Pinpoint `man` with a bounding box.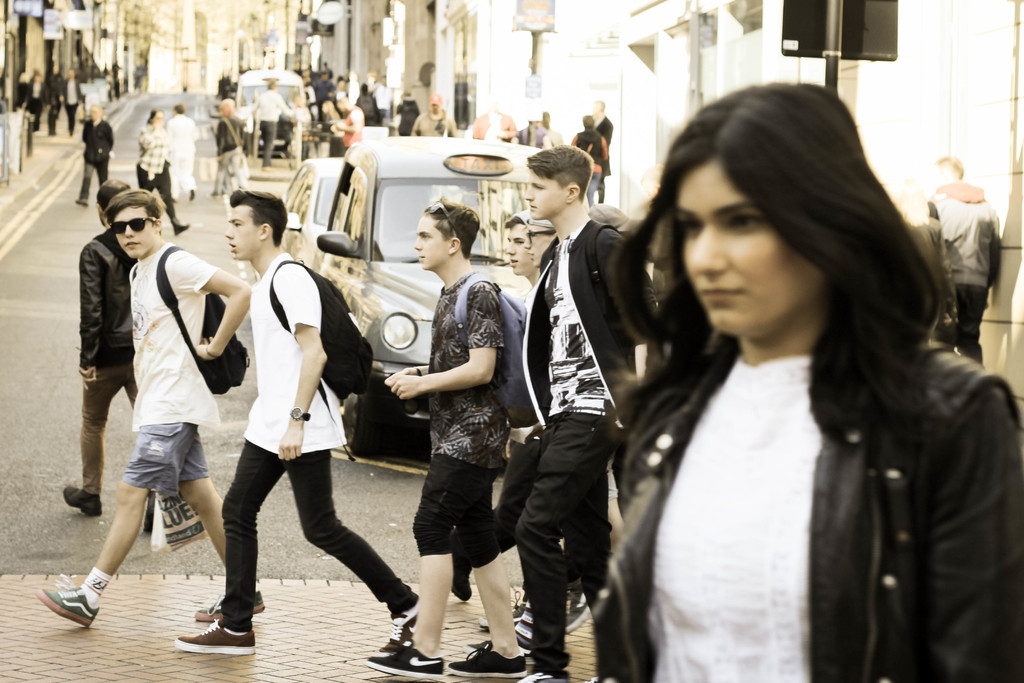
174,188,427,653.
